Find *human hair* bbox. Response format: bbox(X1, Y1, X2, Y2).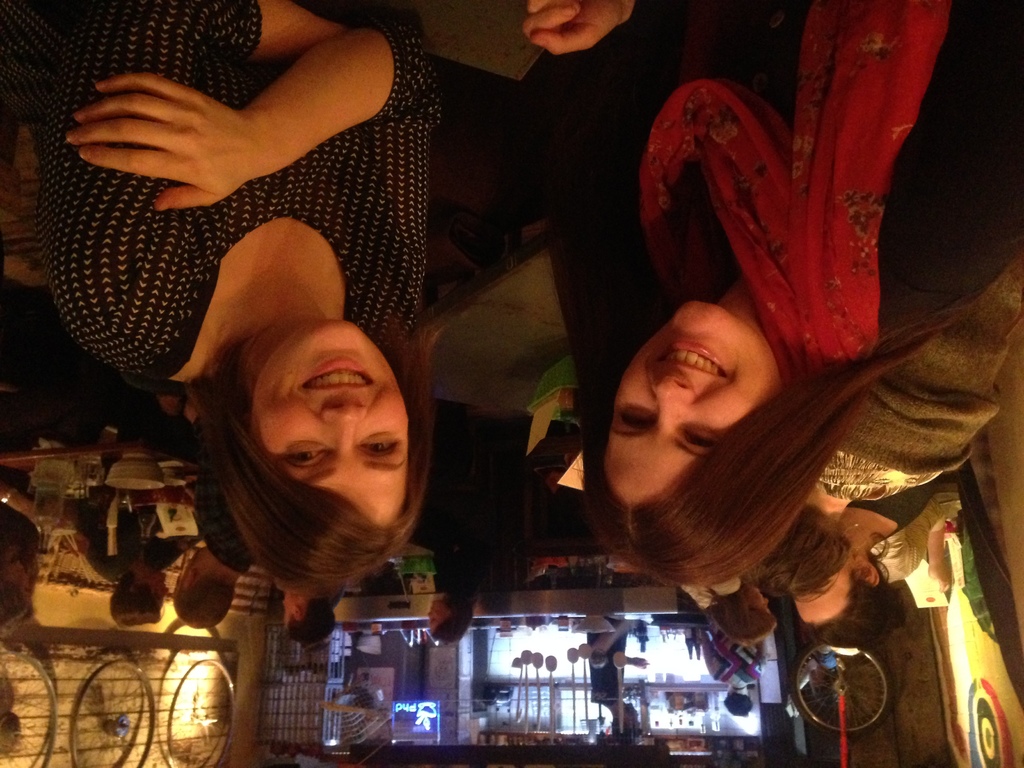
bbox(0, 498, 39, 636).
